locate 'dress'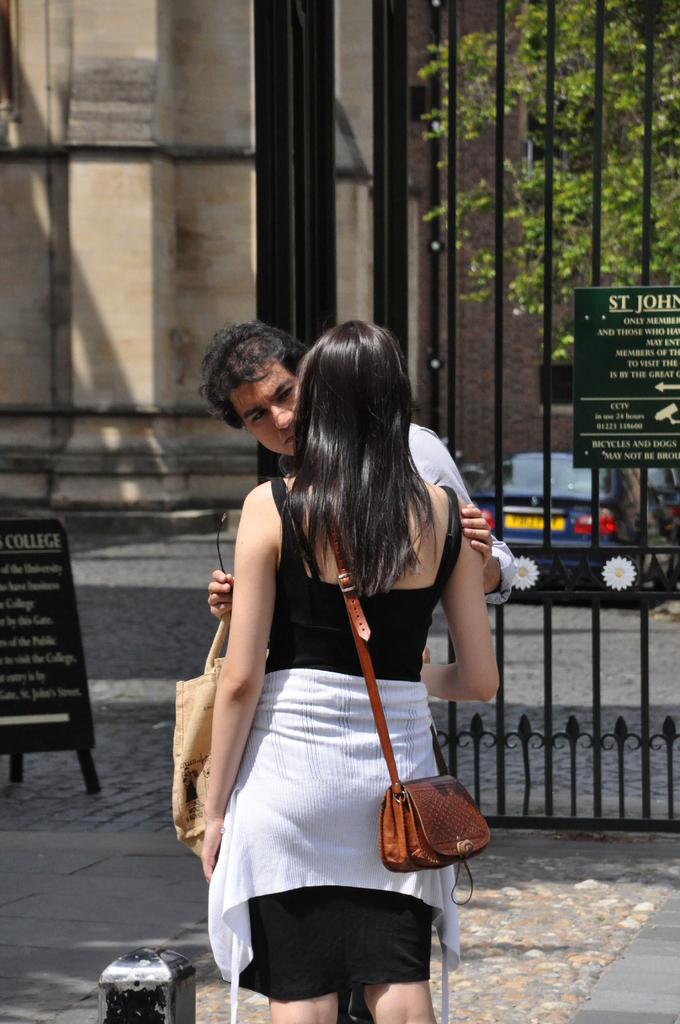
209/475/464/1004
